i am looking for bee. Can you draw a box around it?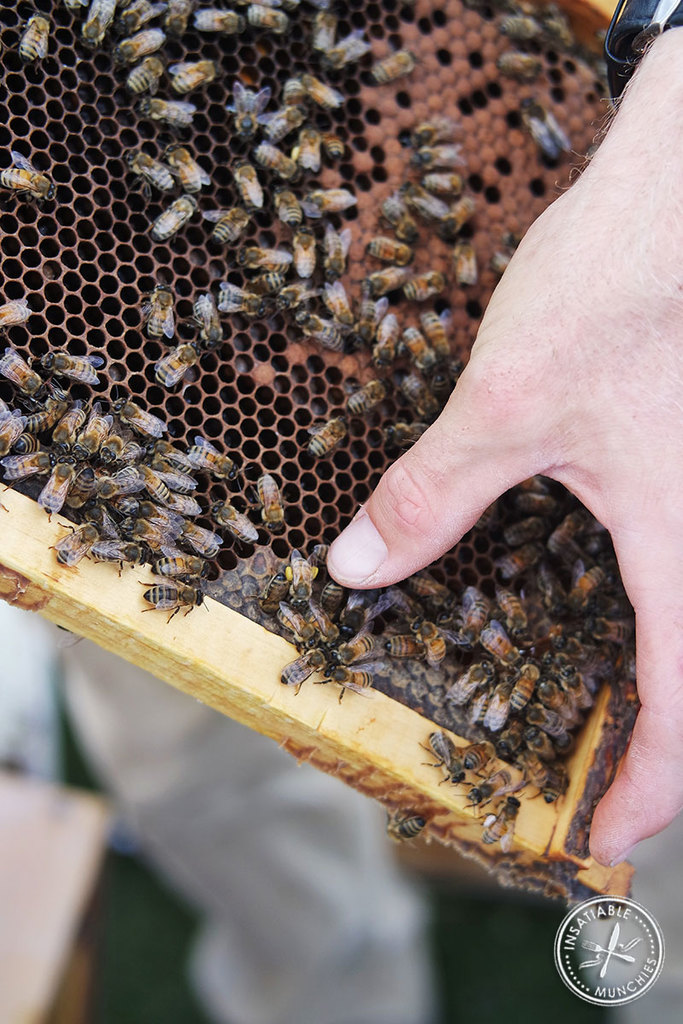
Sure, the bounding box is <box>492,253,510,273</box>.
